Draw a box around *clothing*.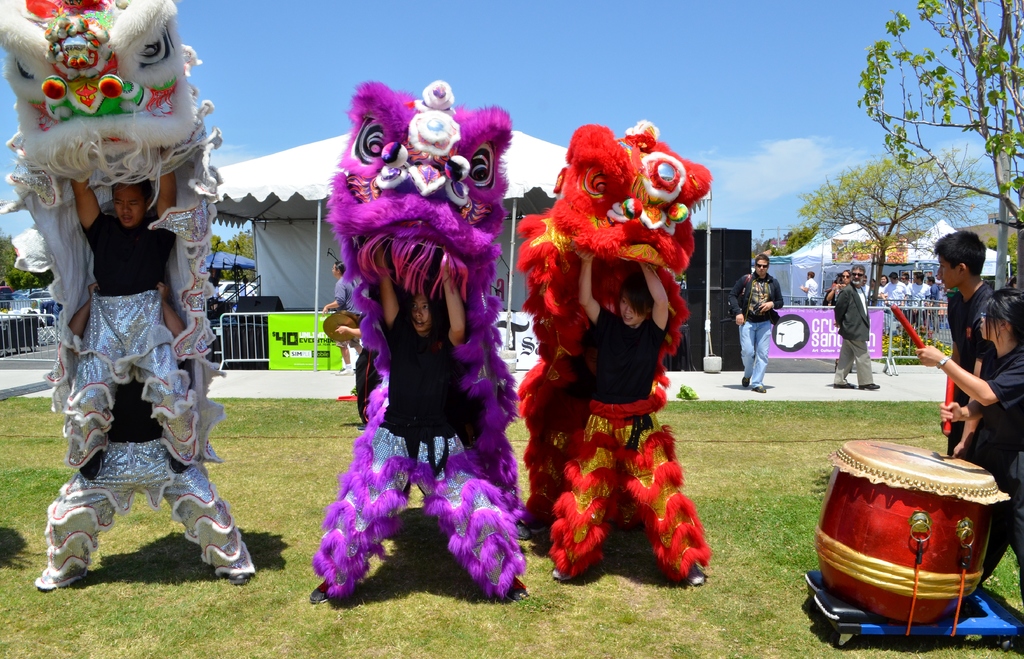
{"x1": 380, "y1": 303, "x2": 465, "y2": 488}.
